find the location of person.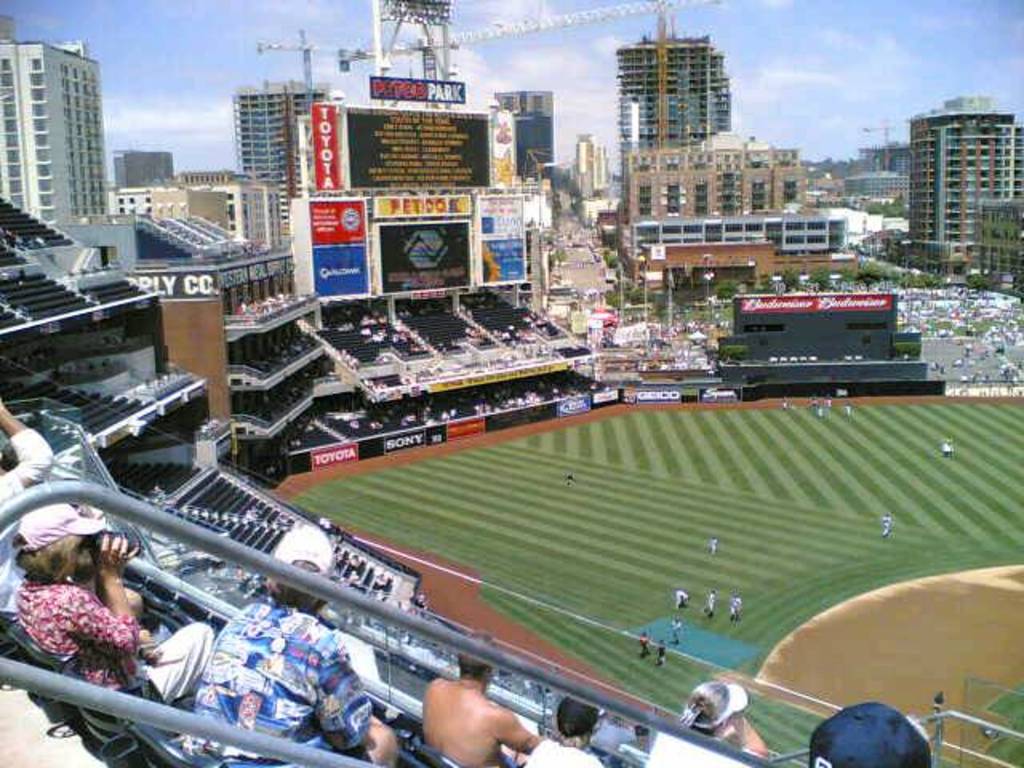
Location: (814, 696, 931, 766).
